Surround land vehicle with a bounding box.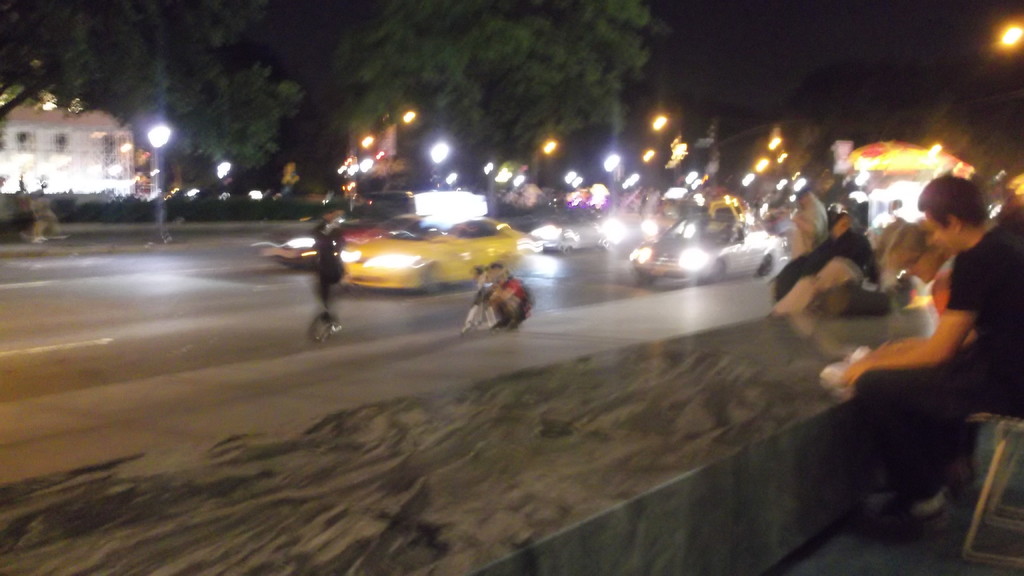
{"x1": 332, "y1": 207, "x2": 534, "y2": 290}.
